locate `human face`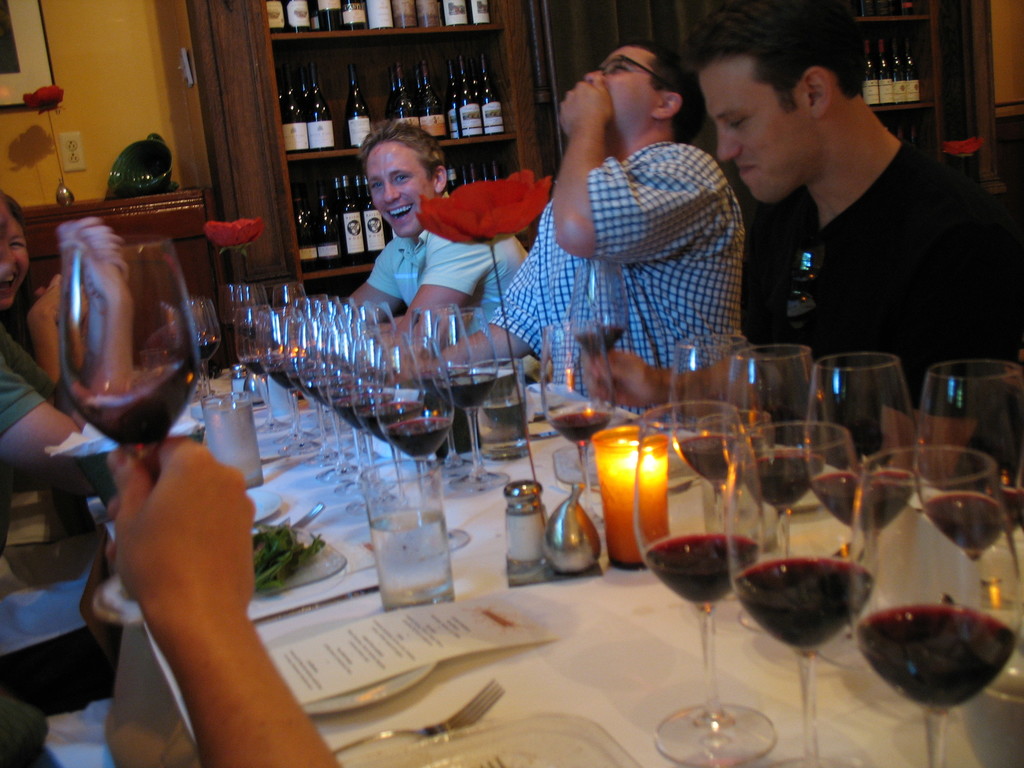
locate(0, 212, 29, 311)
